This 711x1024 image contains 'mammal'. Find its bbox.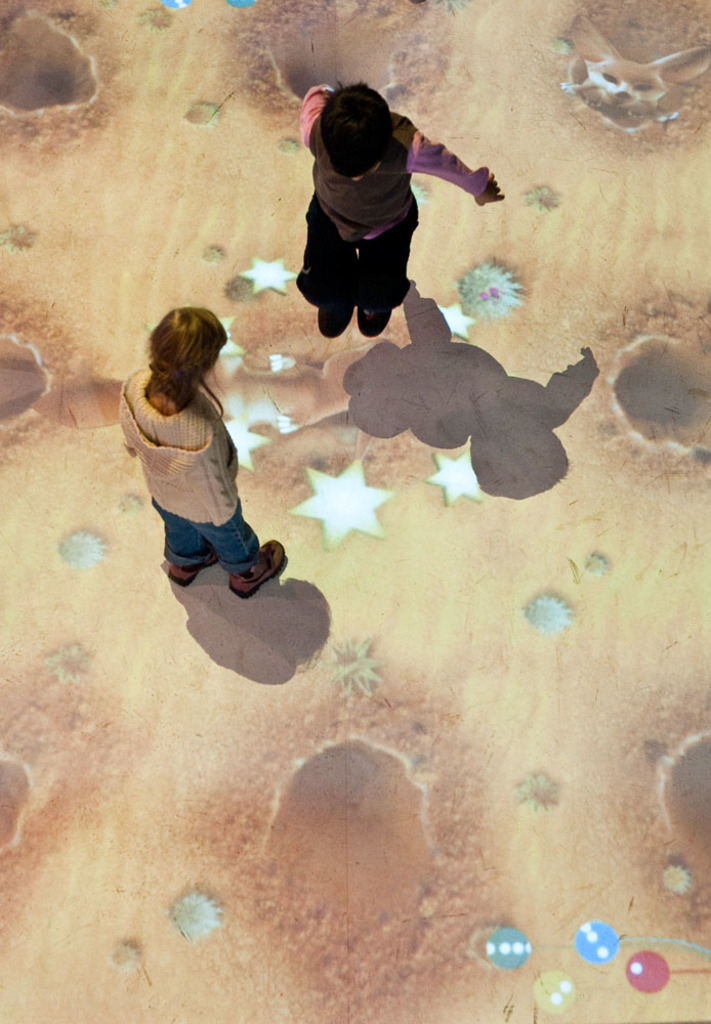
{"x1": 121, "y1": 298, "x2": 289, "y2": 598}.
